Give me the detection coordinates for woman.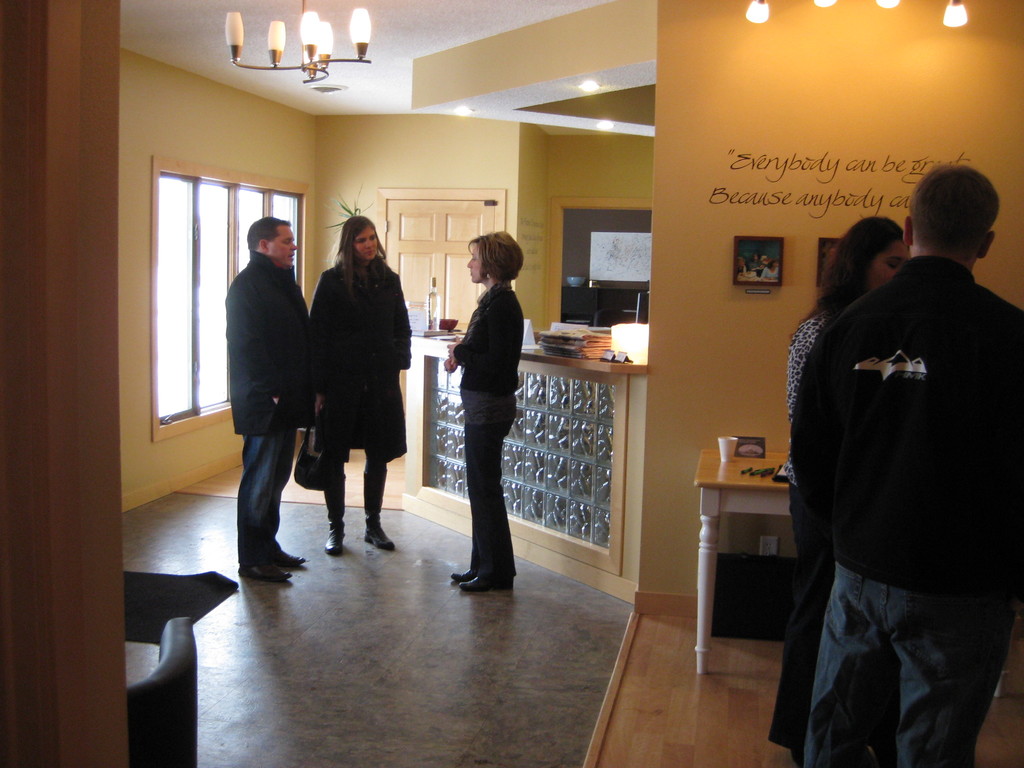
l=440, t=228, r=528, b=593.
